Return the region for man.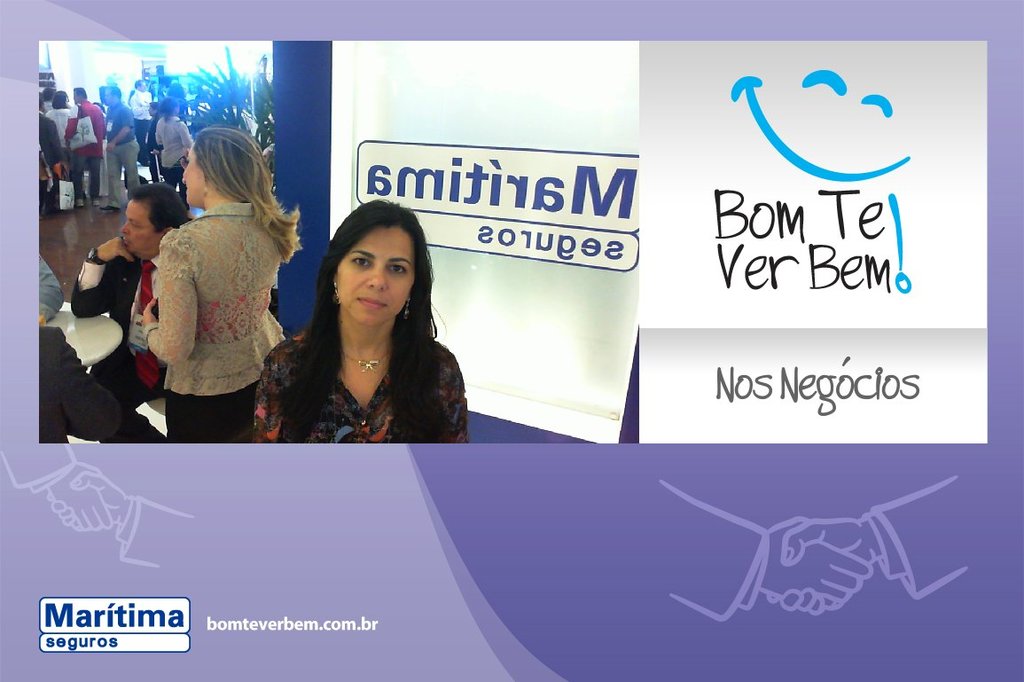
x1=72, y1=181, x2=194, y2=406.
